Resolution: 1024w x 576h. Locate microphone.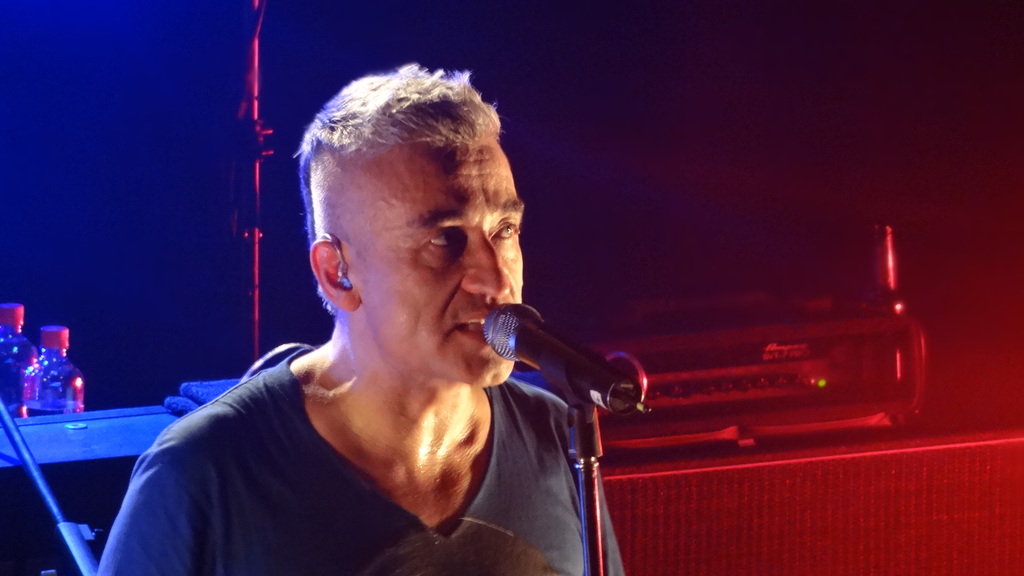
box=[465, 307, 645, 411].
